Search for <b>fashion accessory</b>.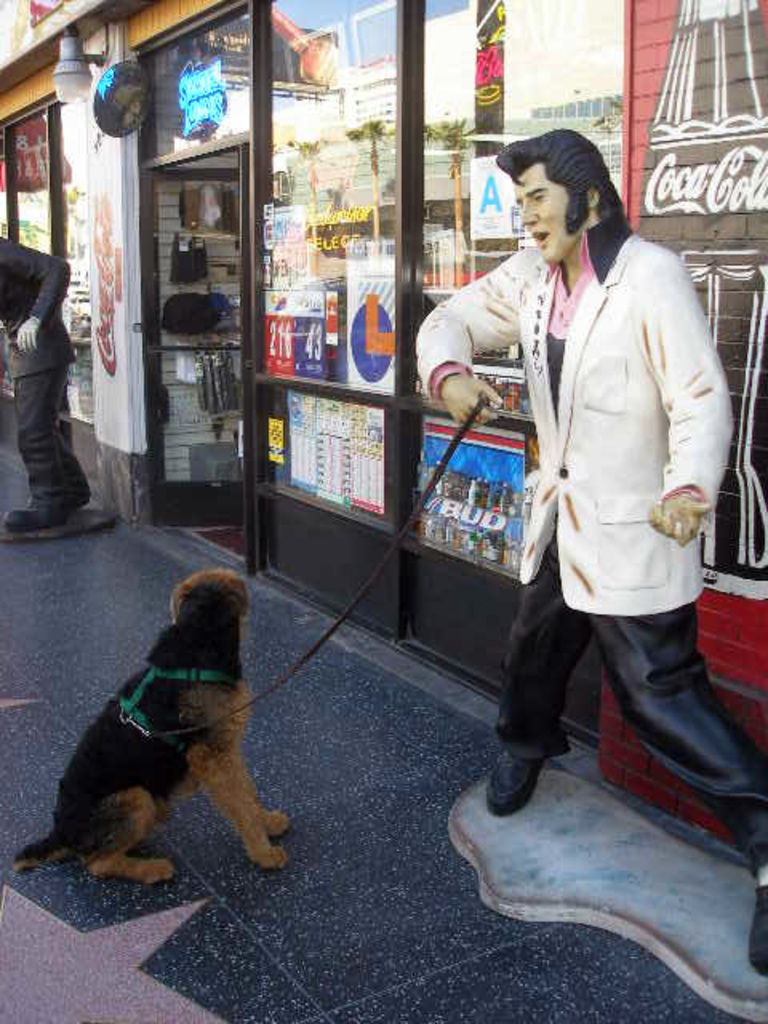
Found at (66, 494, 85, 515).
